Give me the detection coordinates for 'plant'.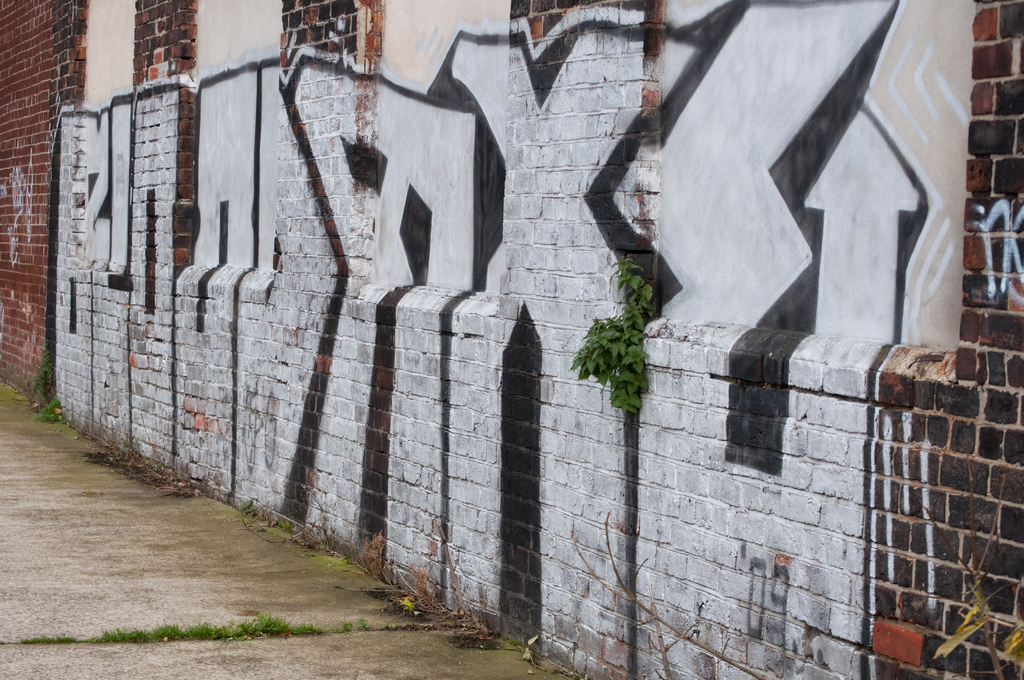
bbox=[361, 617, 375, 633].
